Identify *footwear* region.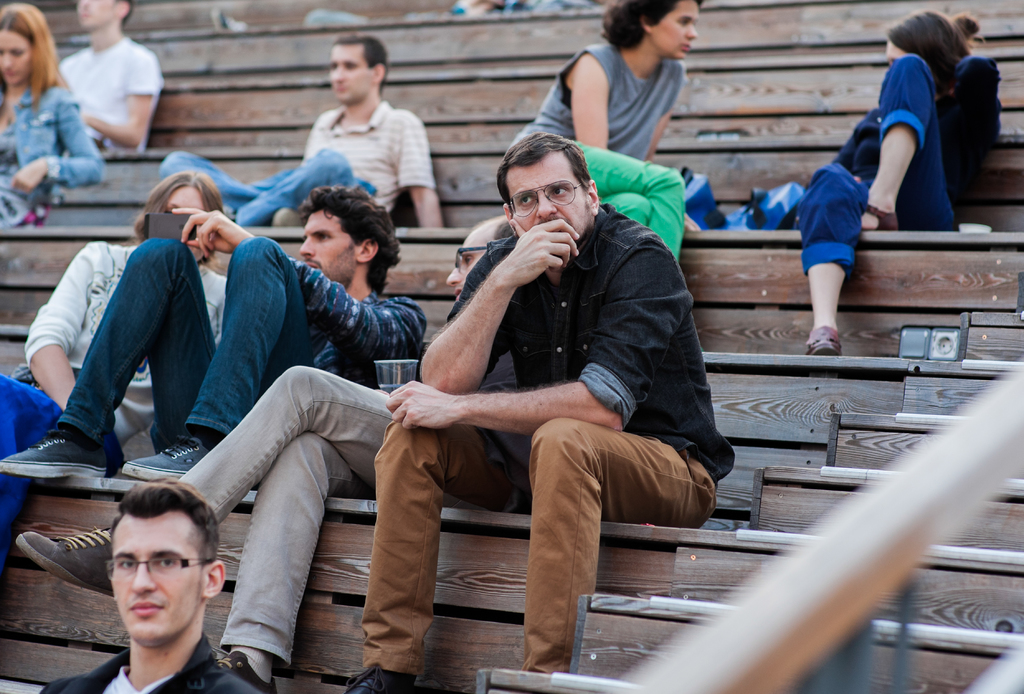
Region: [left=342, top=661, right=419, bottom=693].
